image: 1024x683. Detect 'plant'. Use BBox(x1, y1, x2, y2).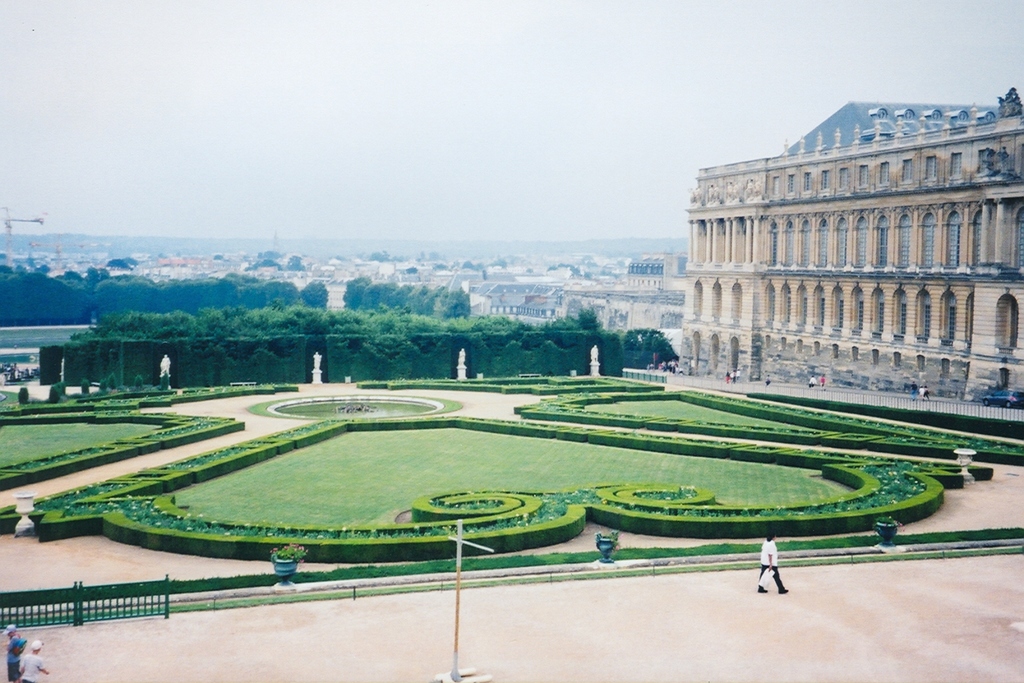
BBox(100, 373, 119, 388).
